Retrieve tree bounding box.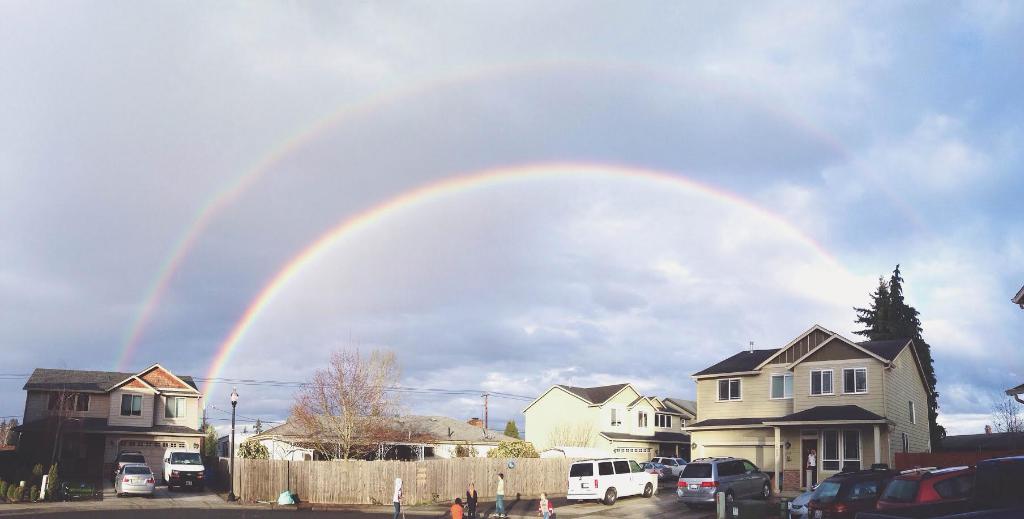
Bounding box: [833, 265, 943, 444].
